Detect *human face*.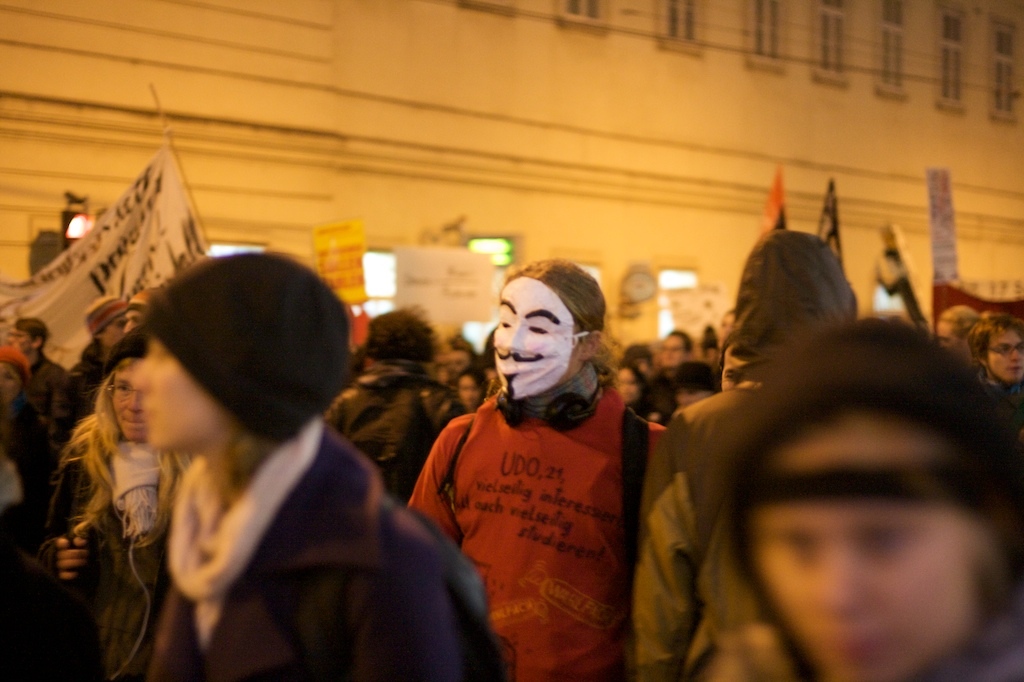
Detected at bbox=(112, 356, 146, 442).
